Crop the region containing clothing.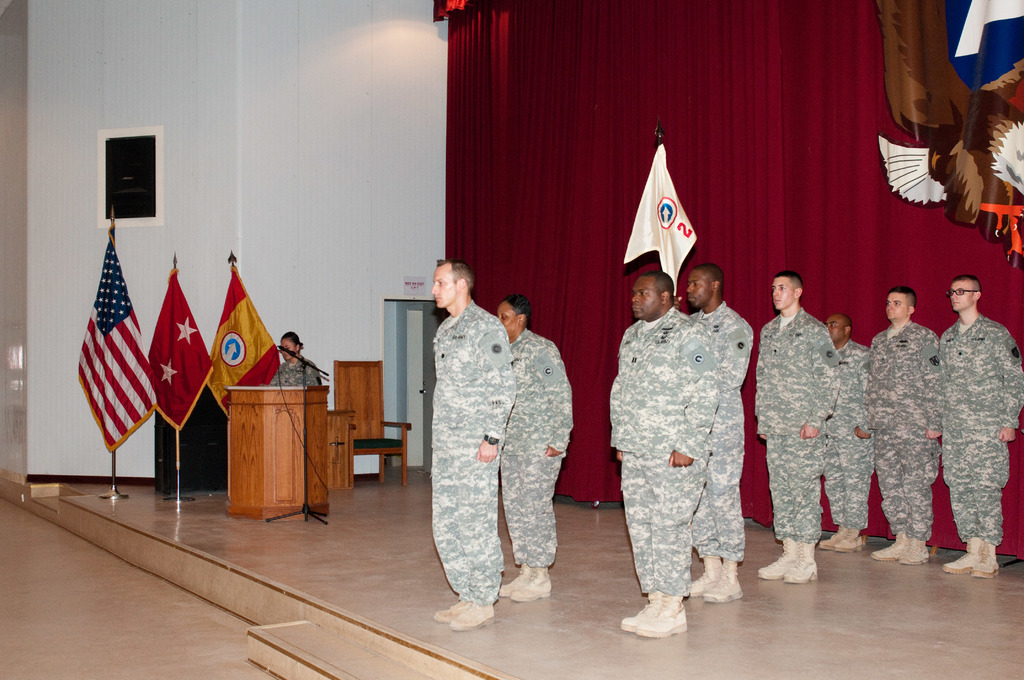
Crop region: (812,341,874,509).
